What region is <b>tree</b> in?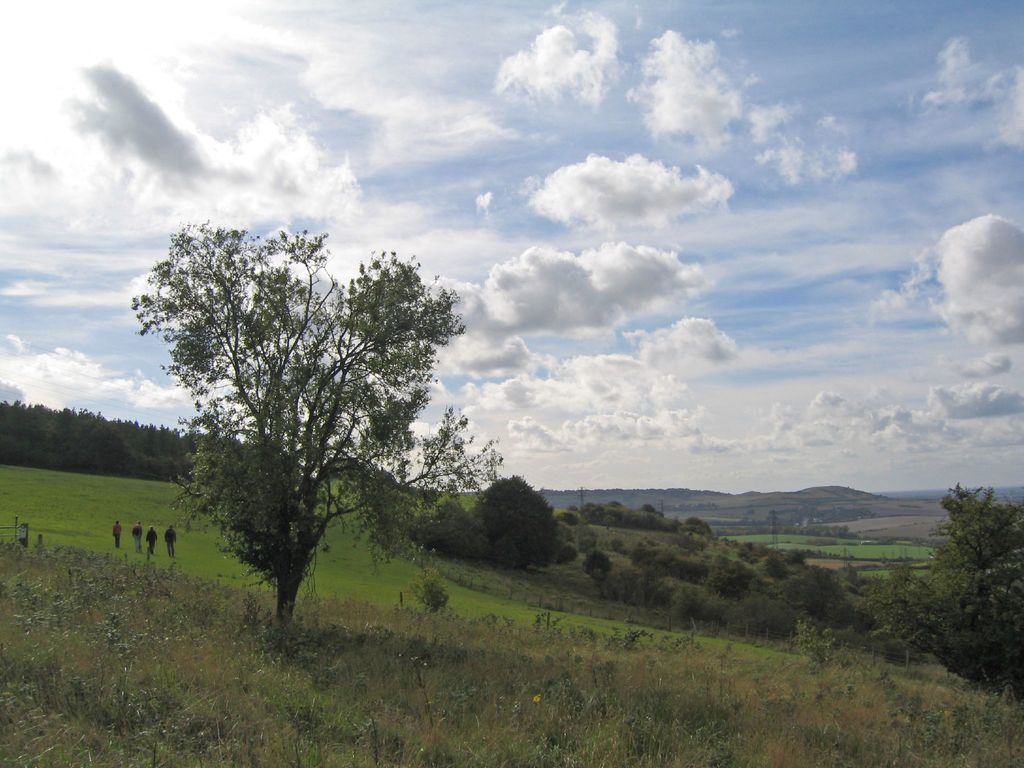
select_region(141, 207, 474, 618).
